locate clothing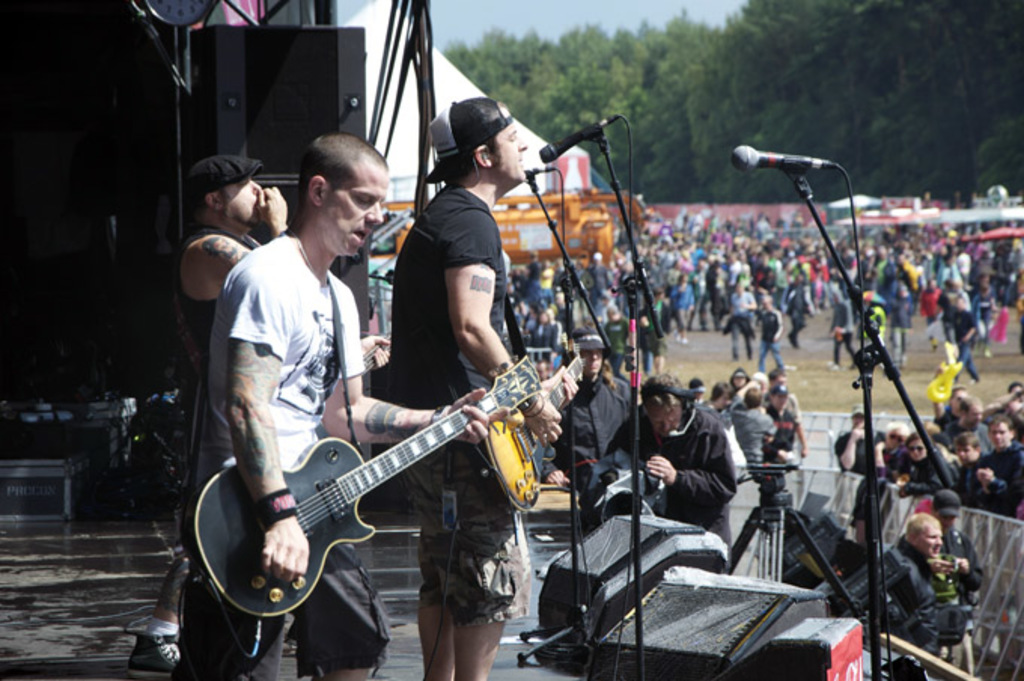
box(729, 404, 768, 457)
